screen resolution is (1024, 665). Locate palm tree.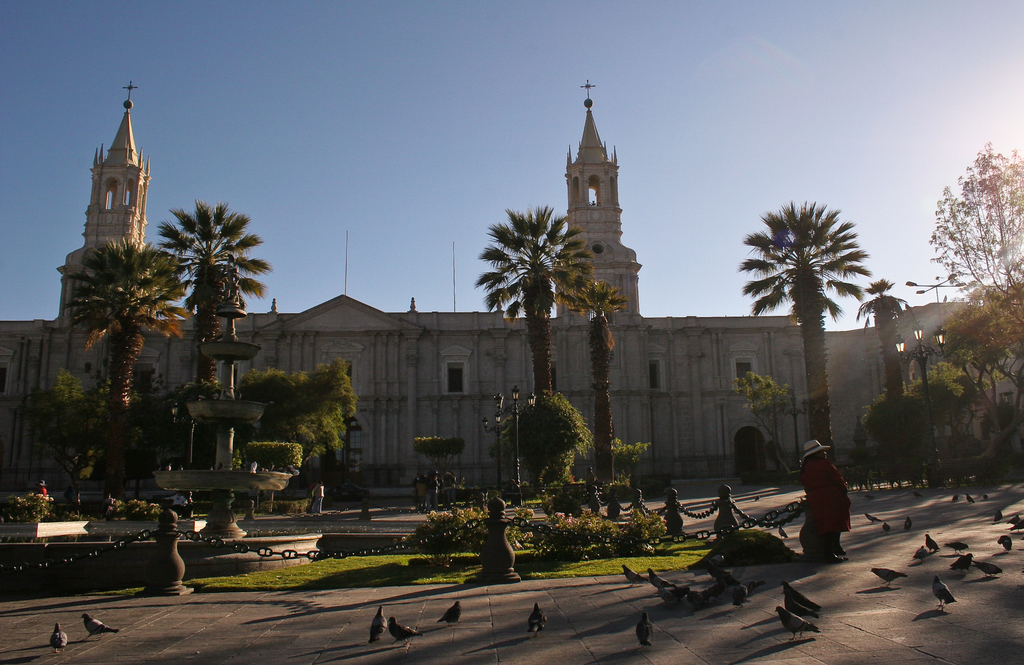
{"x1": 157, "y1": 198, "x2": 271, "y2": 447}.
